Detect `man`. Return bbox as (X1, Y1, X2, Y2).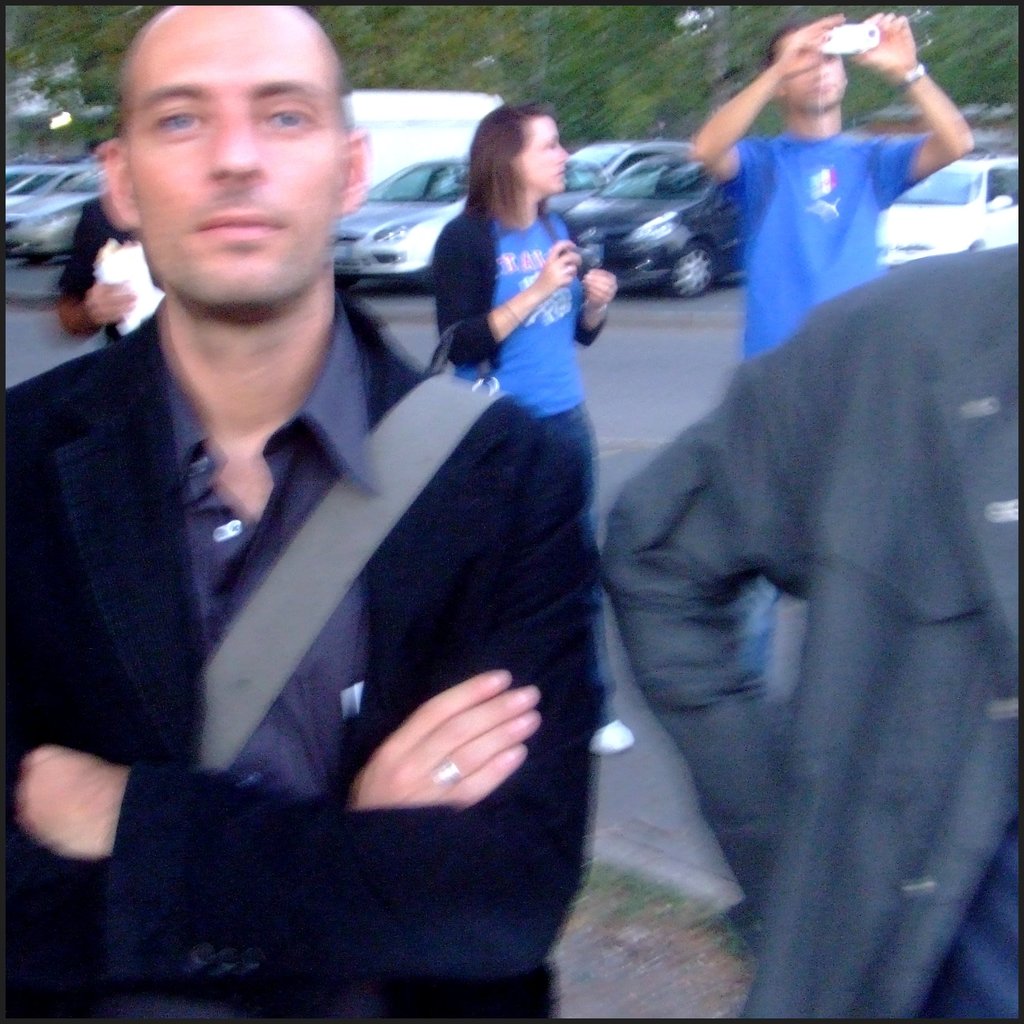
(38, 17, 659, 1012).
